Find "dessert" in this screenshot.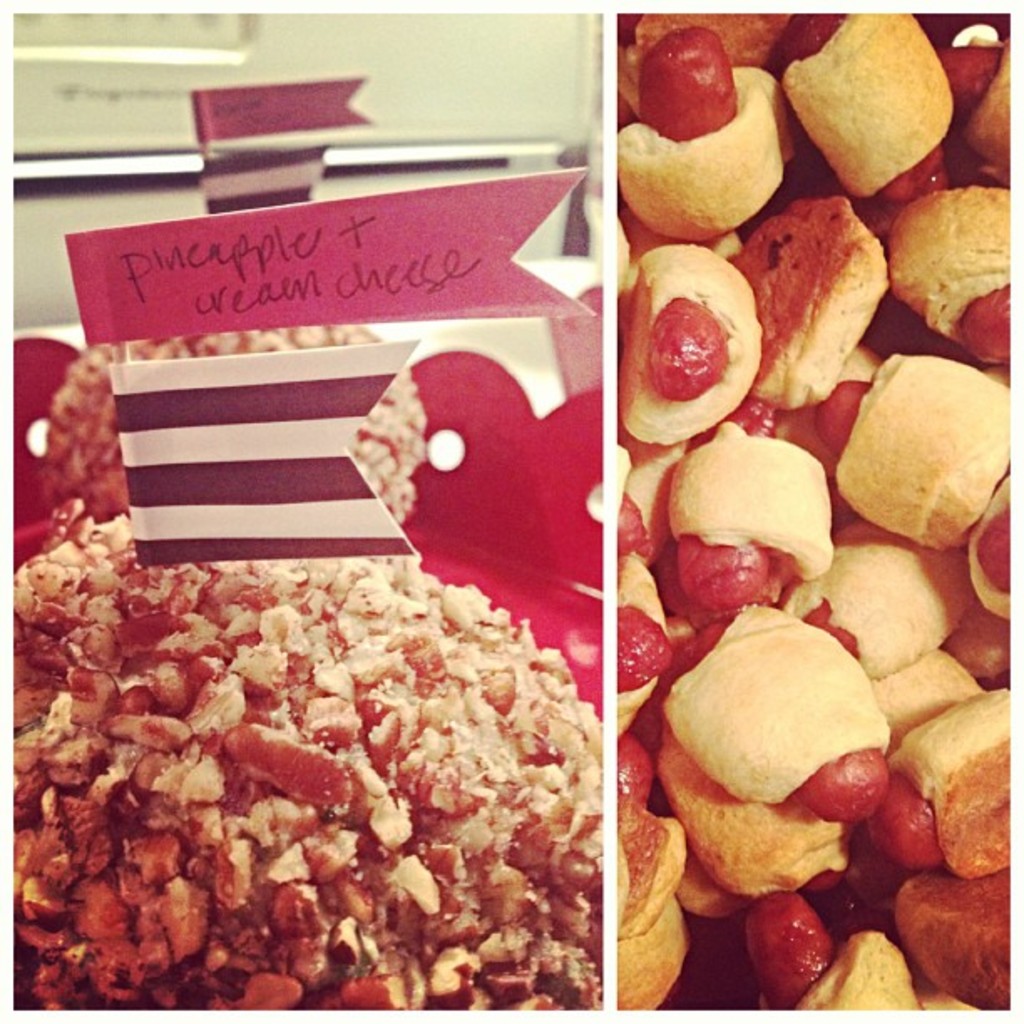
The bounding box for "dessert" is left=22, top=505, right=604, bottom=1007.
